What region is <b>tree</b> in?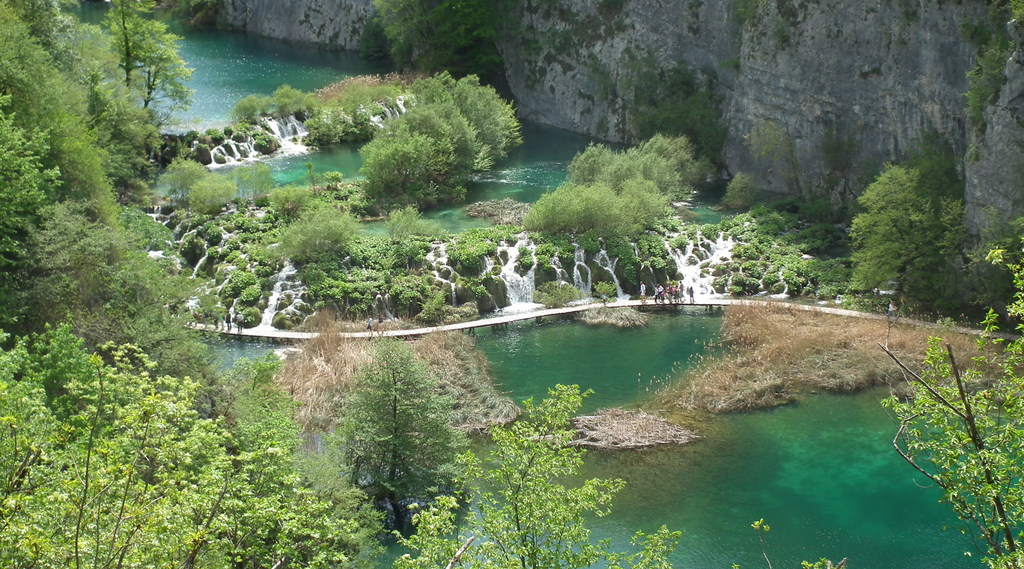
bbox(641, 82, 729, 156).
